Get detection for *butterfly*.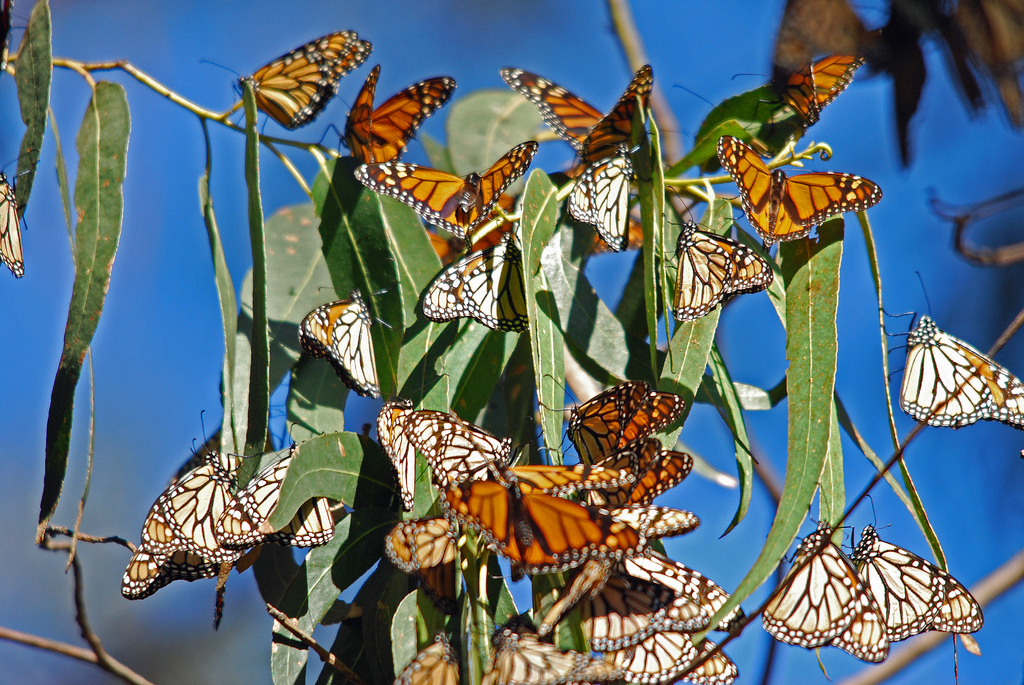
Detection: [423,224,533,336].
